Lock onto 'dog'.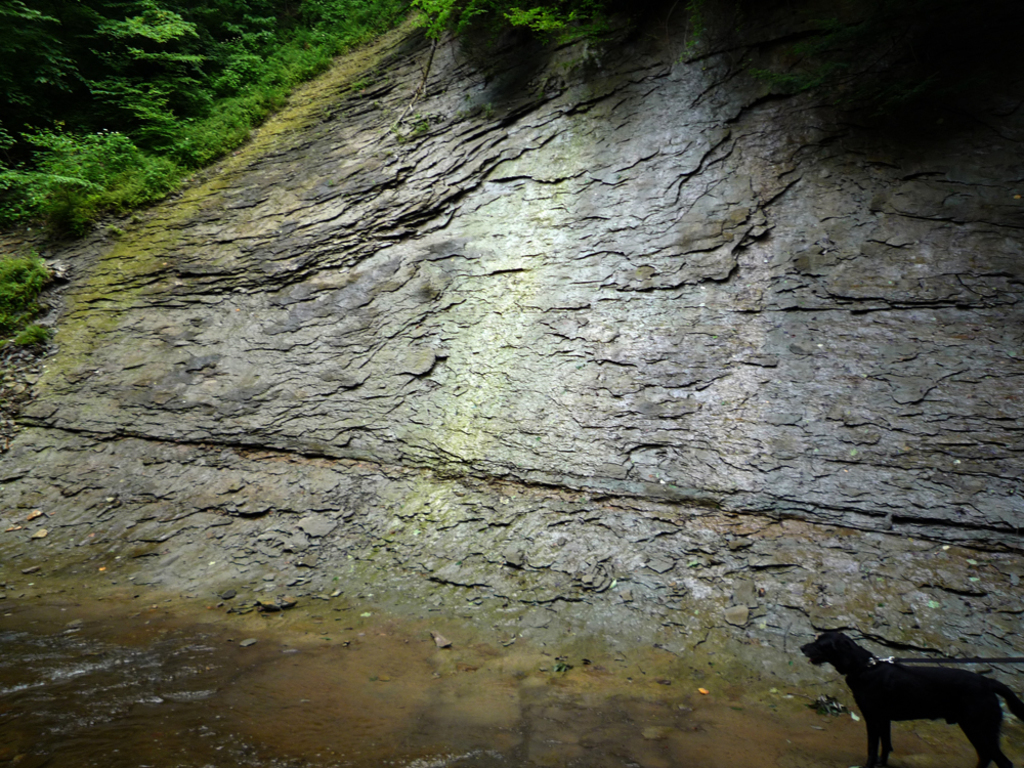
Locked: locate(795, 628, 1023, 767).
